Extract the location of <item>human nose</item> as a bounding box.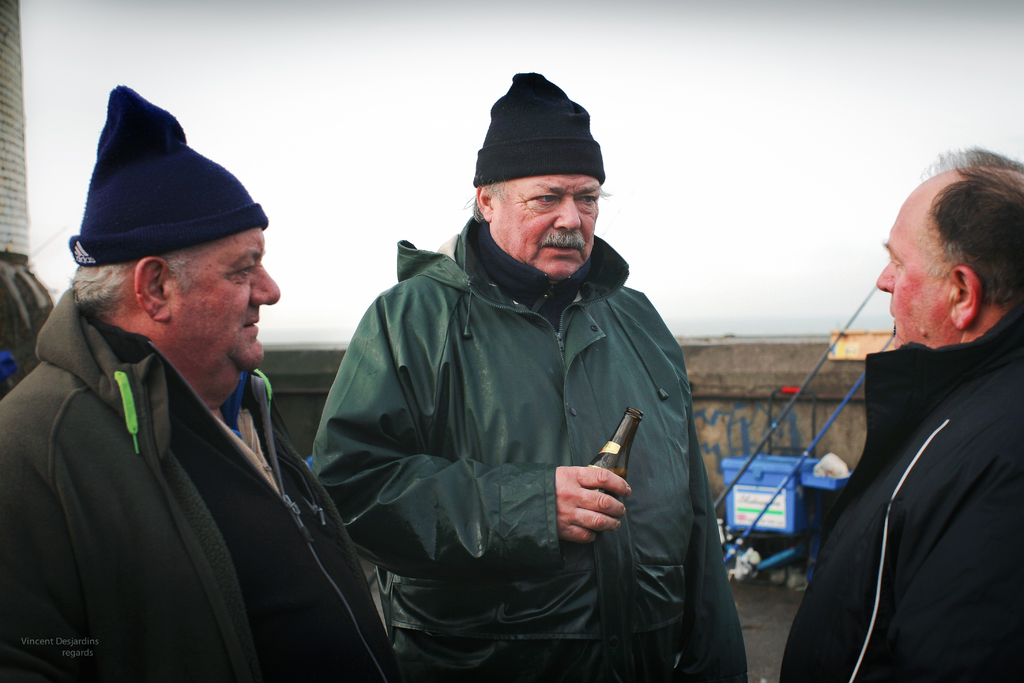
(x1=554, y1=193, x2=582, y2=231).
